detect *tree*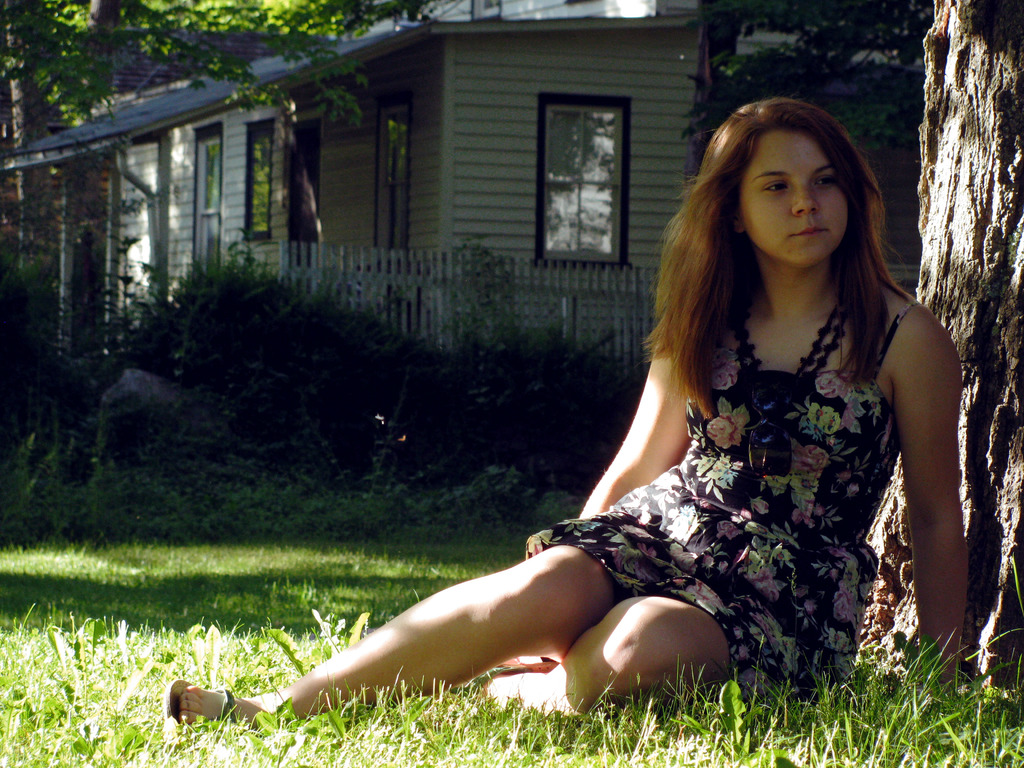
region(0, 0, 431, 298)
